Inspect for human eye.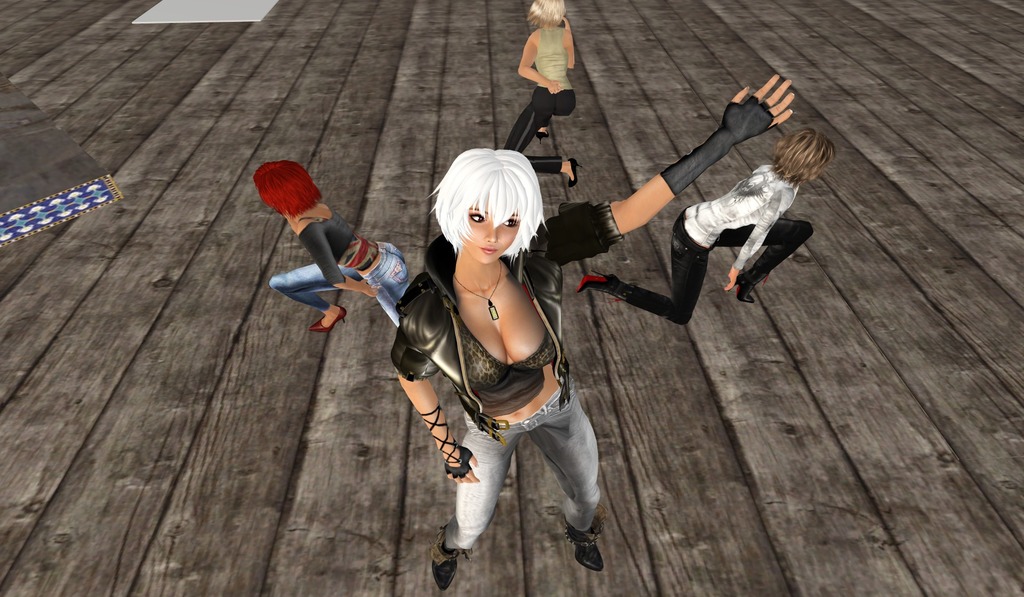
Inspection: BBox(468, 209, 487, 229).
